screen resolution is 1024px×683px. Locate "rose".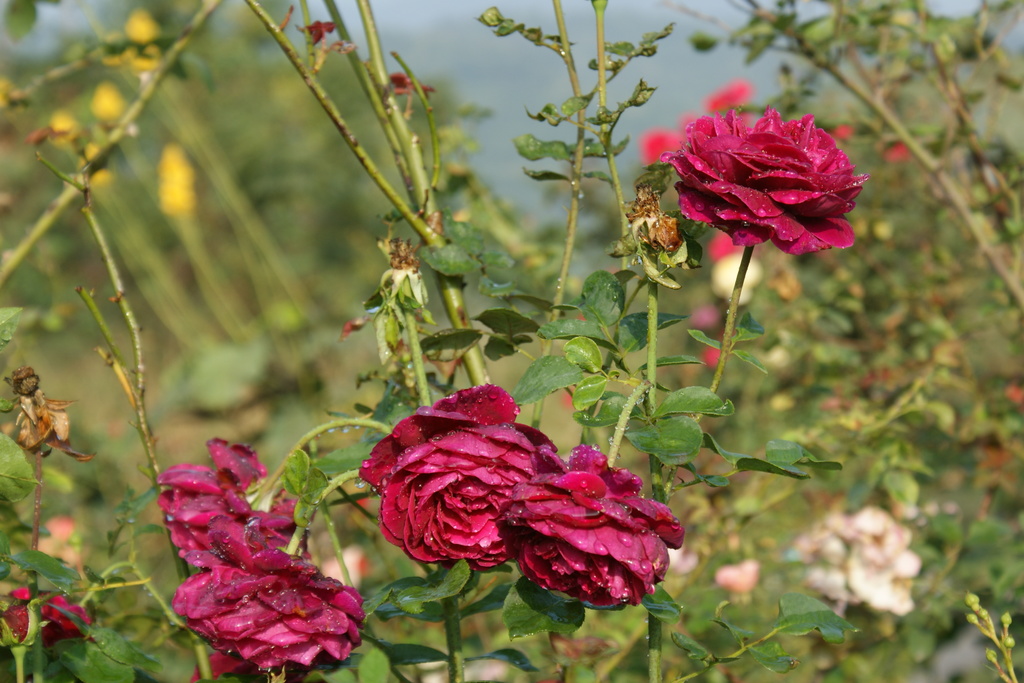
rect(155, 436, 308, 559).
